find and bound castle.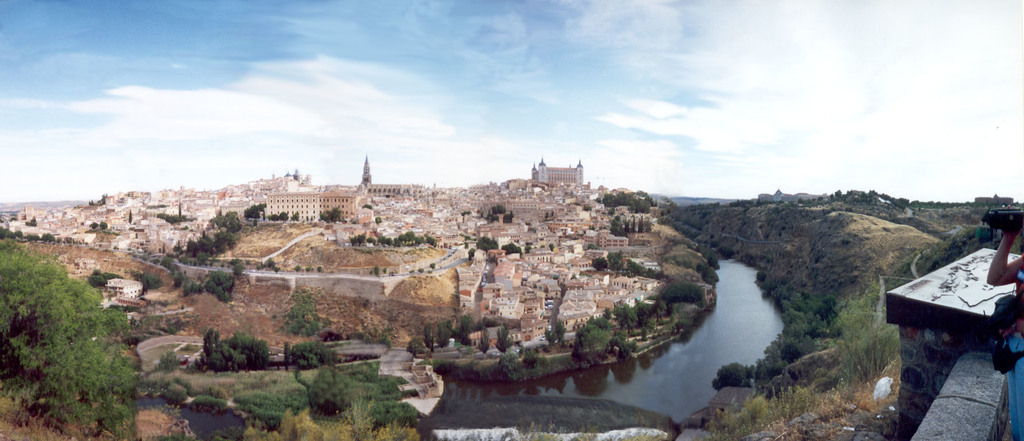
Bound: 323,152,415,196.
